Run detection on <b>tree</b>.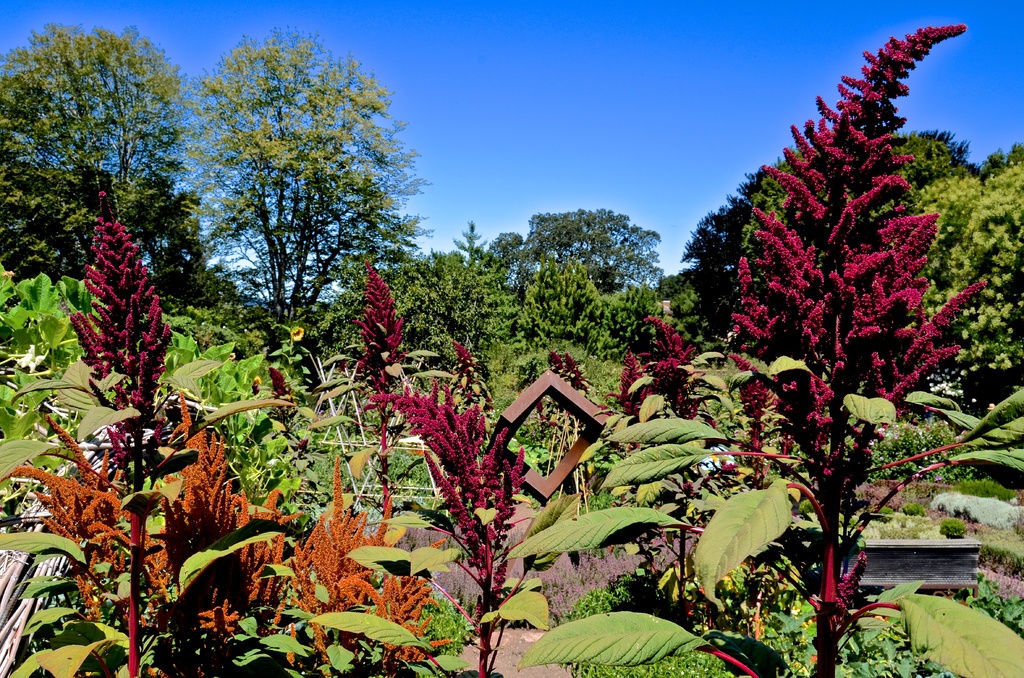
Result: (left=714, top=18, right=983, bottom=677).
